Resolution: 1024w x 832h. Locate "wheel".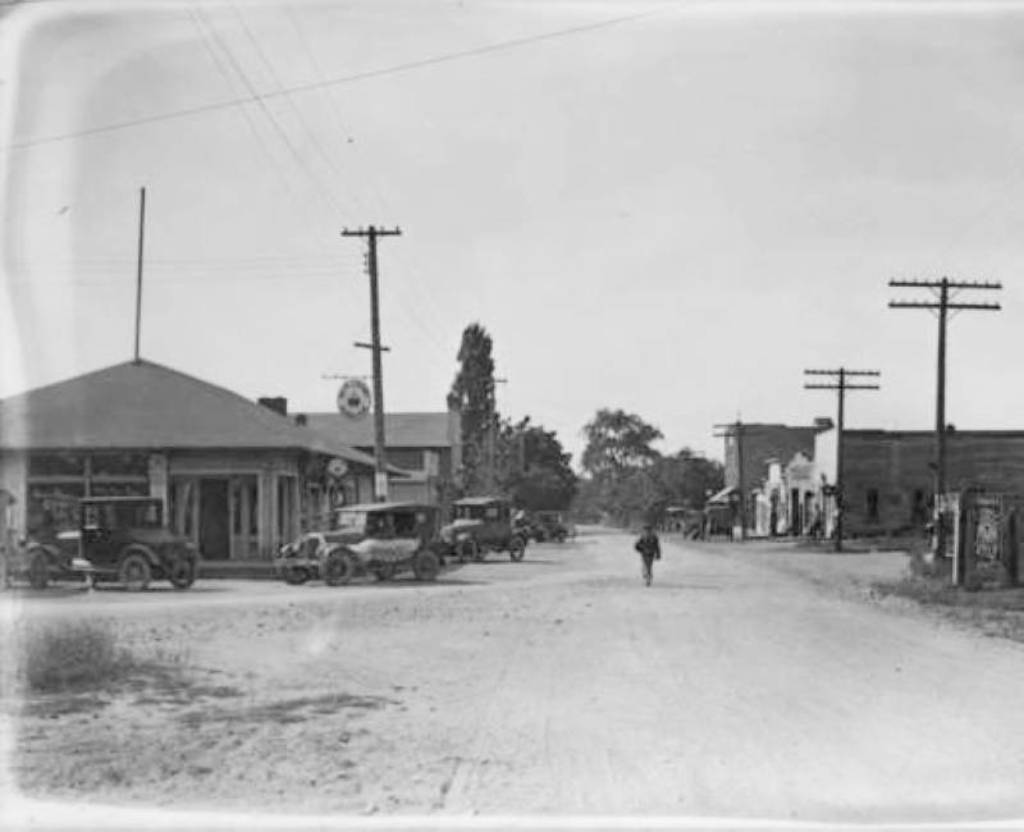
(119, 556, 150, 590).
